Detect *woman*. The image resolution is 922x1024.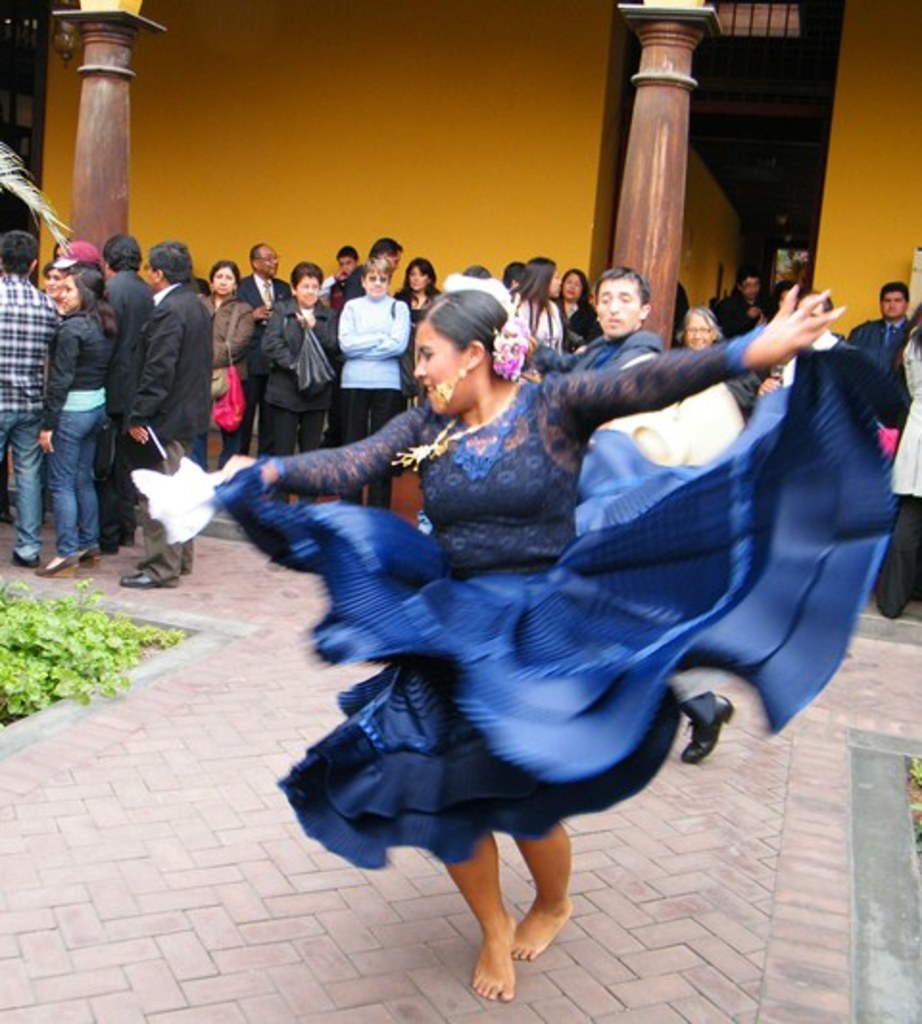
region(204, 259, 257, 471).
